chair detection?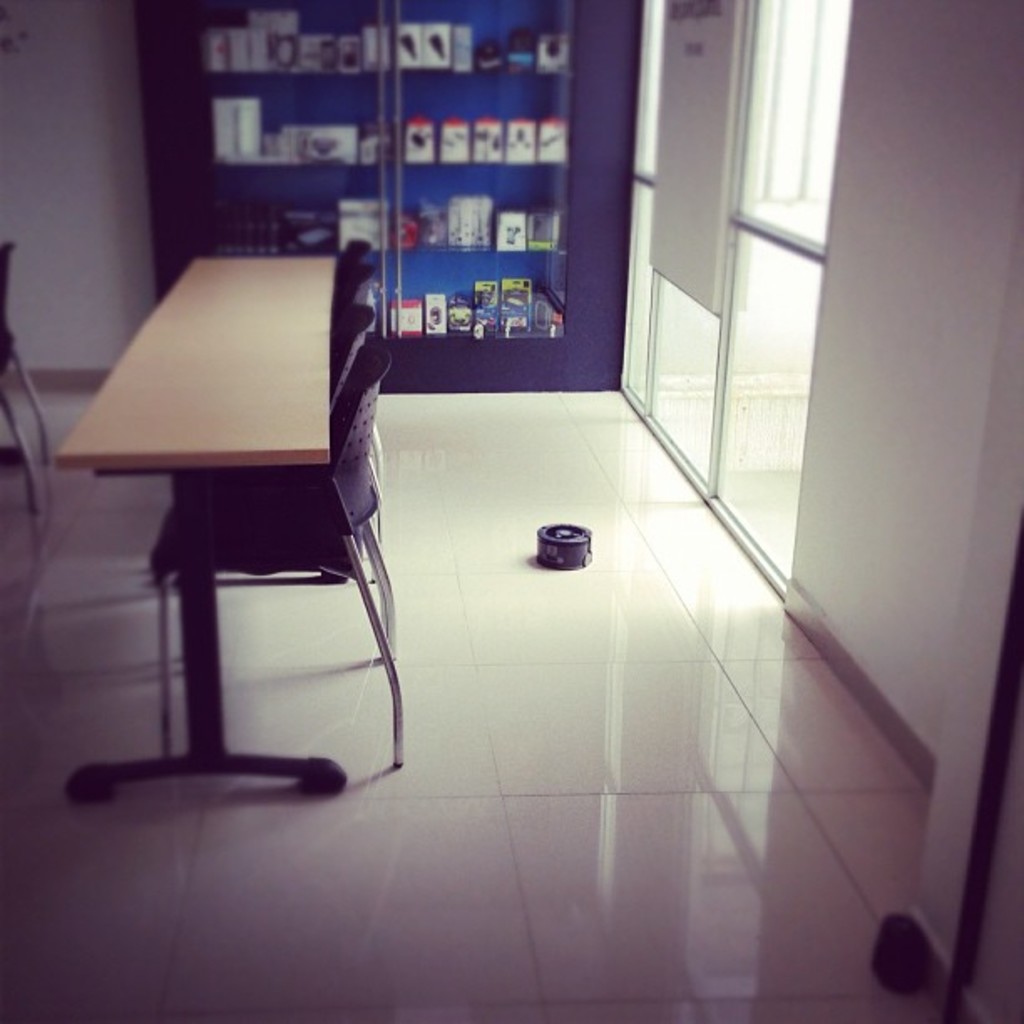
bbox=(161, 298, 383, 651)
